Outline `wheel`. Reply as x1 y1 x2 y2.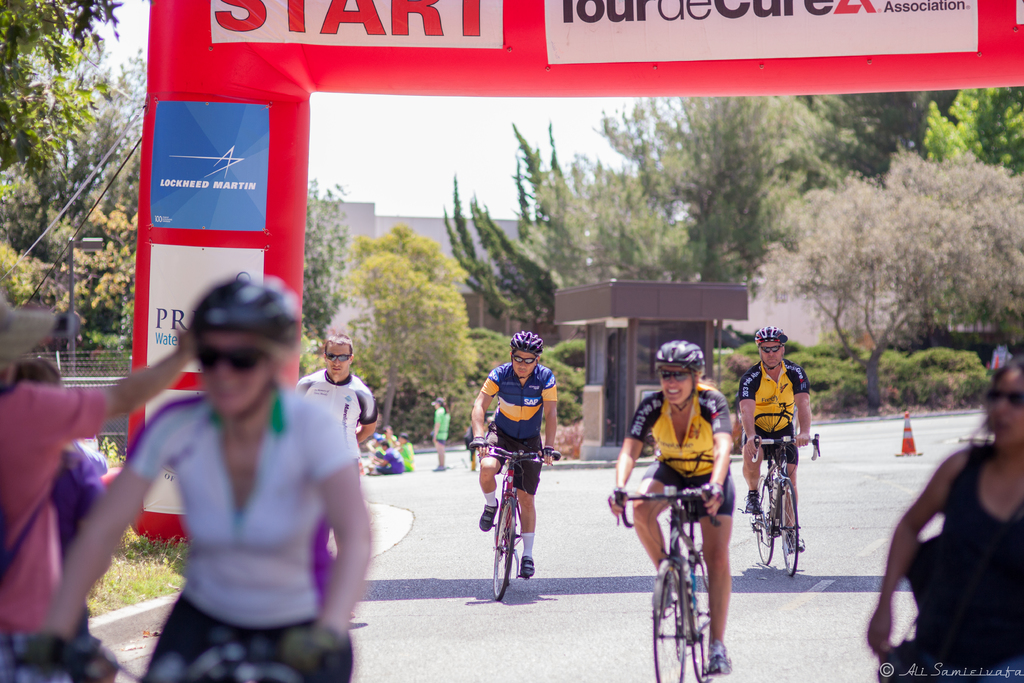
686 554 711 682.
